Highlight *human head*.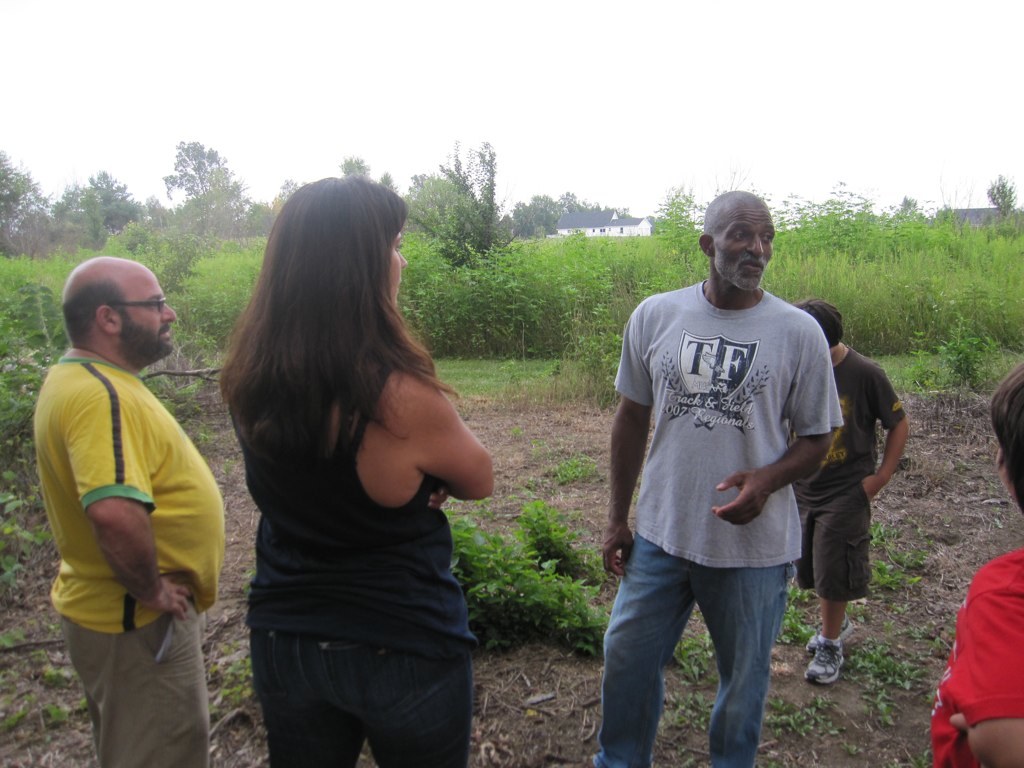
Highlighted region: bbox=[797, 298, 843, 345].
